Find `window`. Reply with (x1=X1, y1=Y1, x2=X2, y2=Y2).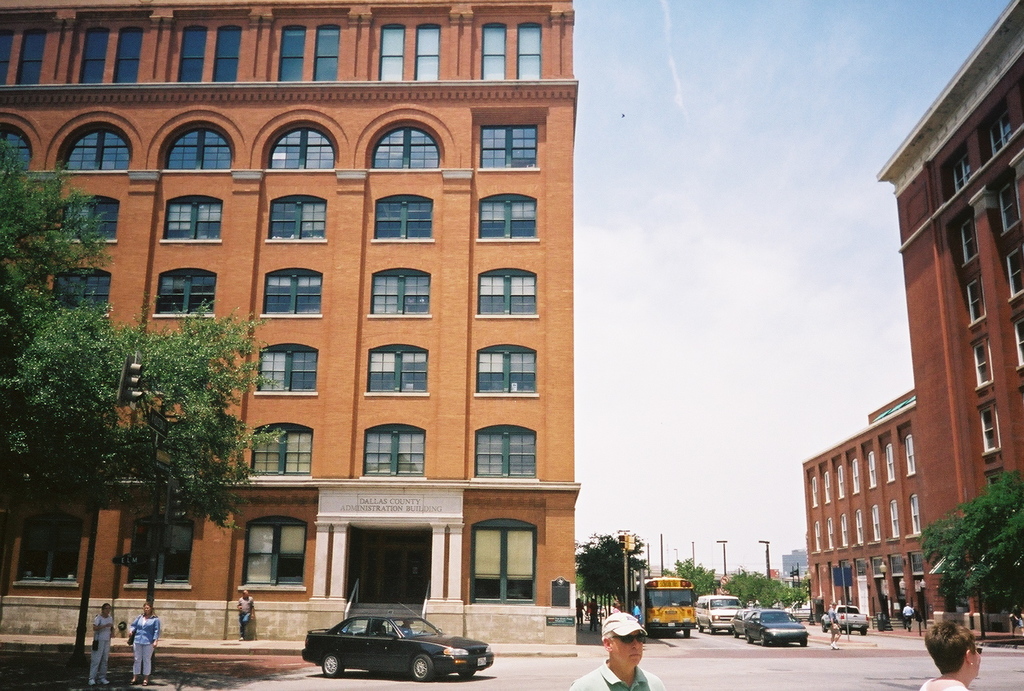
(x1=17, y1=25, x2=47, y2=87).
